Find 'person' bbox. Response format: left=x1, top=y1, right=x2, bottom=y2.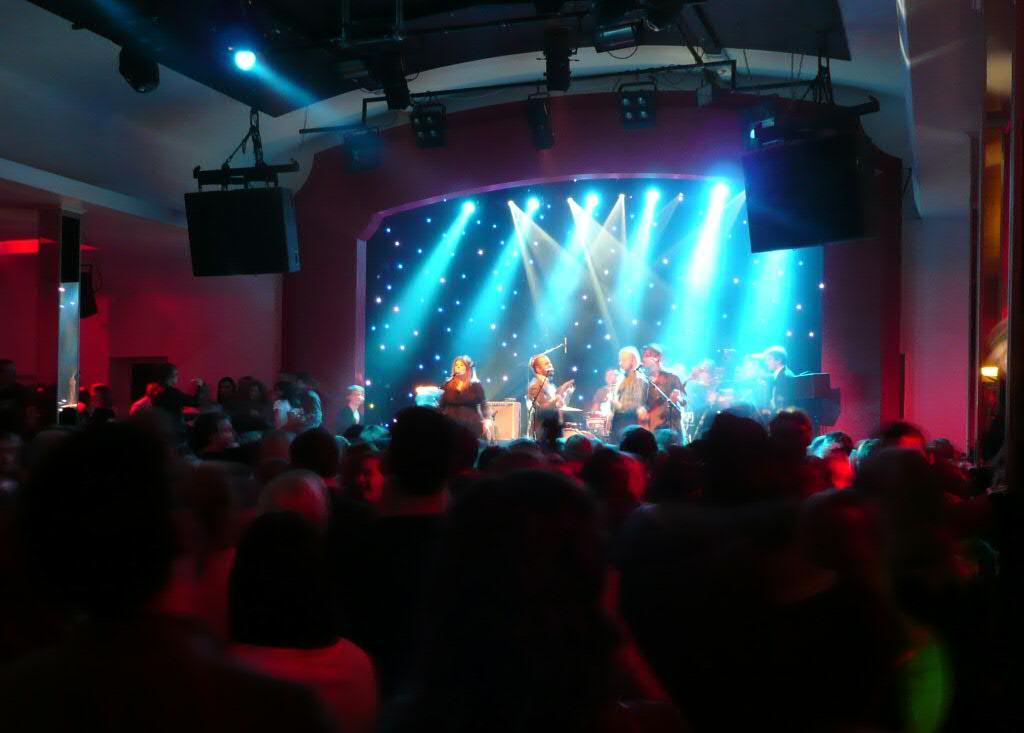
left=643, top=343, right=688, bottom=440.
